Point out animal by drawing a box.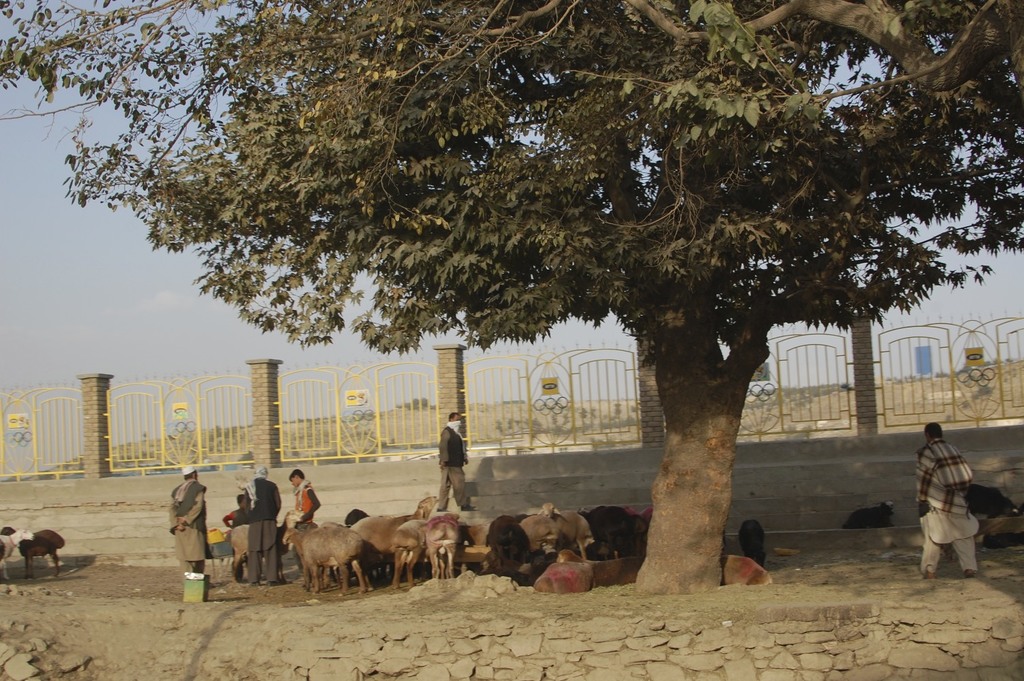
left=966, top=485, right=1023, bottom=519.
